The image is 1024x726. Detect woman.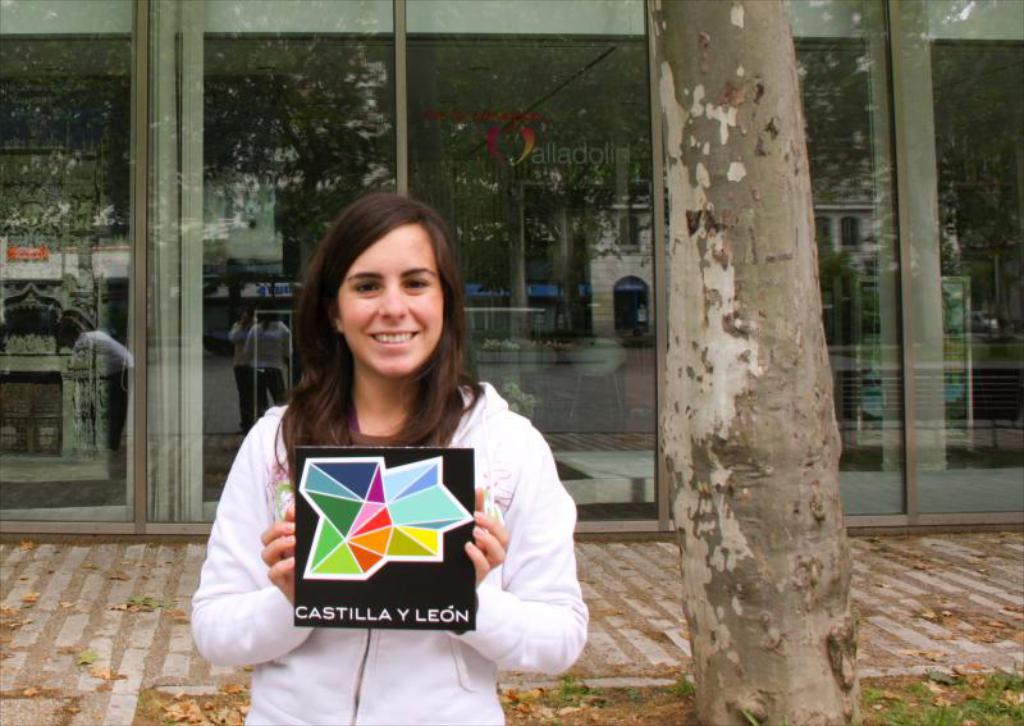
Detection: 198 198 553 725.
